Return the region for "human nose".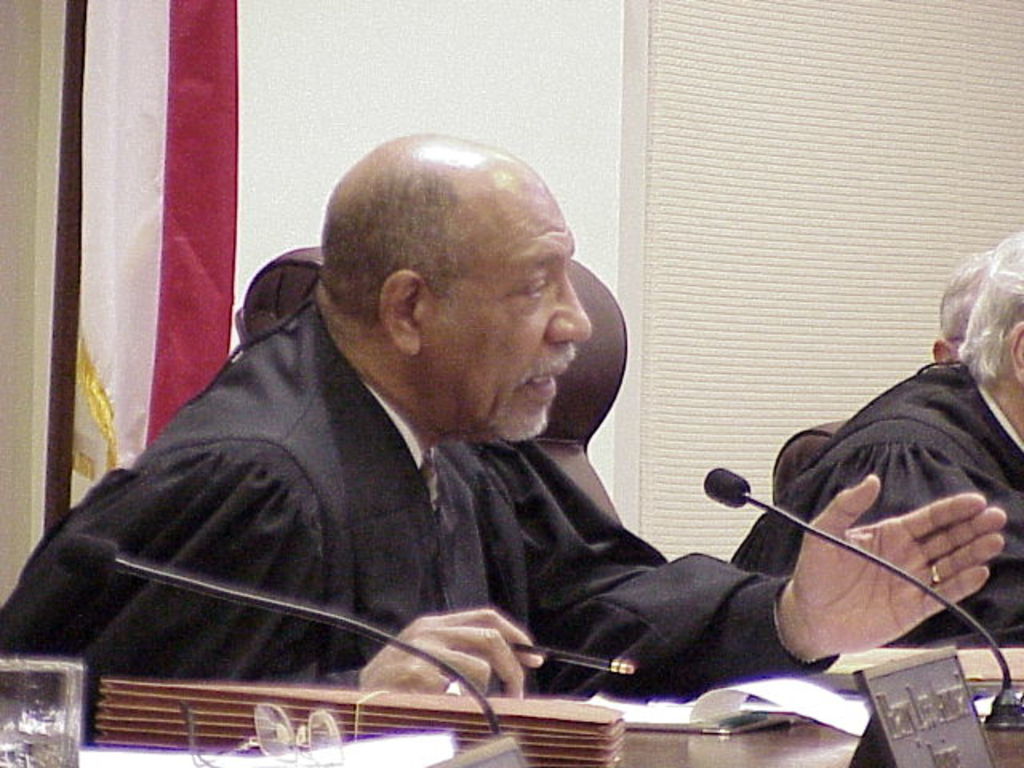
<bbox>541, 285, 590, 344</bbox>.
